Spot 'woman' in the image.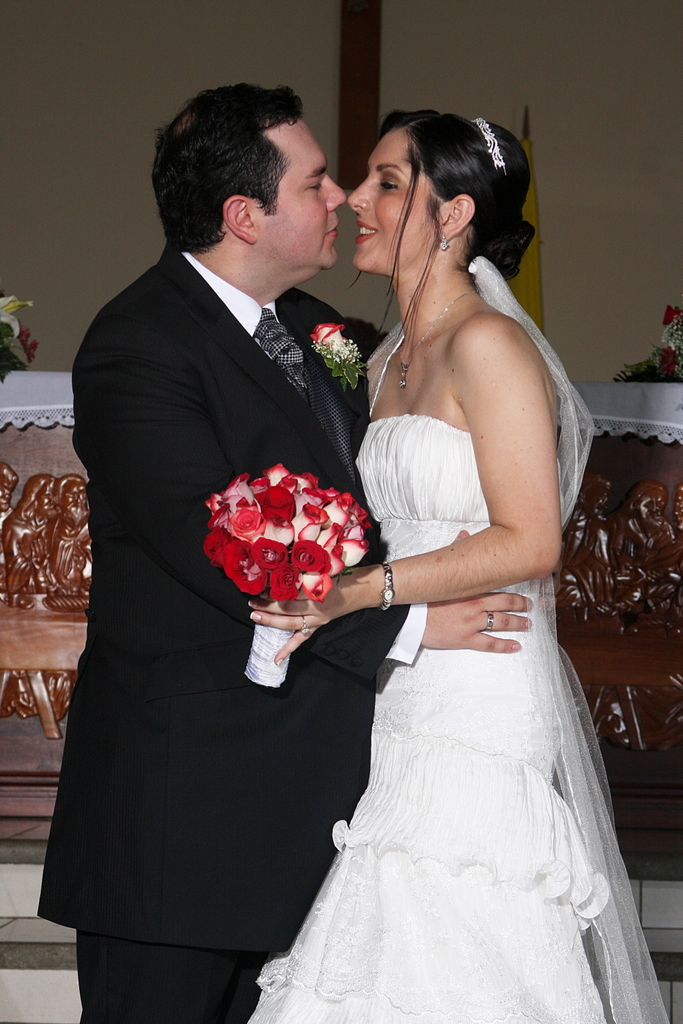
'woman' found at 286:81:682:1023.
